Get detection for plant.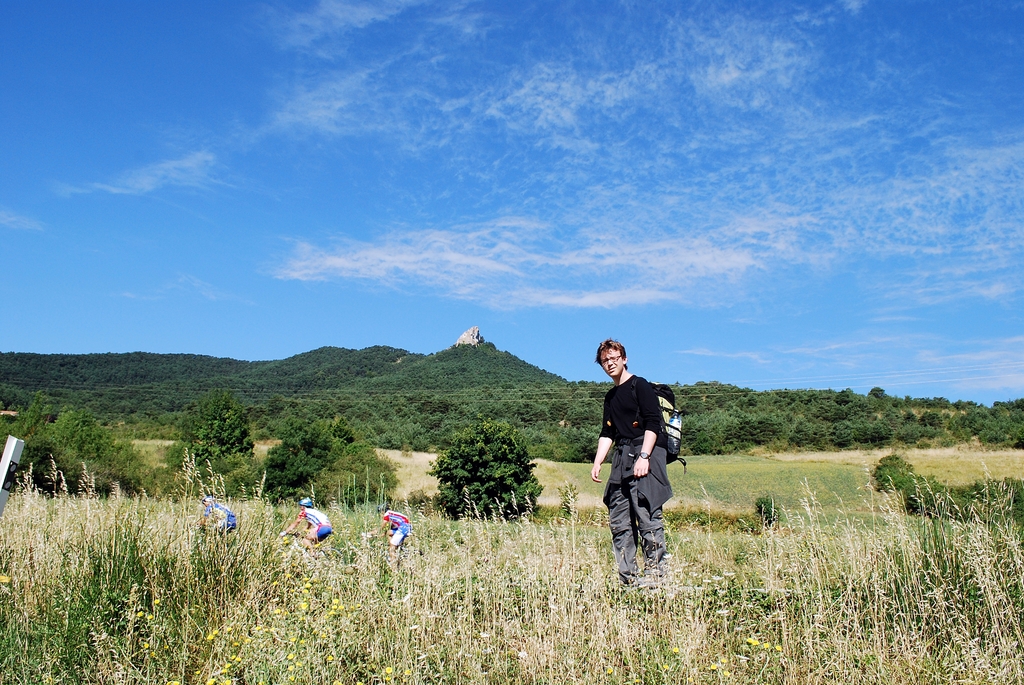
Detection: box(257, 402, 397, 503).
